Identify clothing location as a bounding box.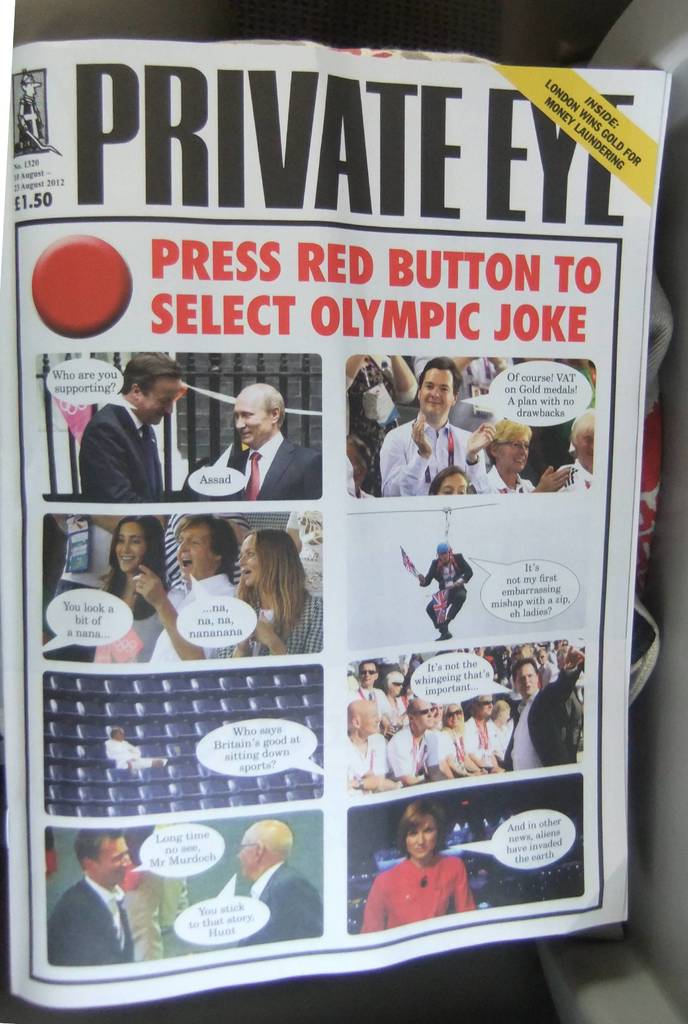
{"x1": 561, "y1": 462, "x2": 582, "y2": 487}.
